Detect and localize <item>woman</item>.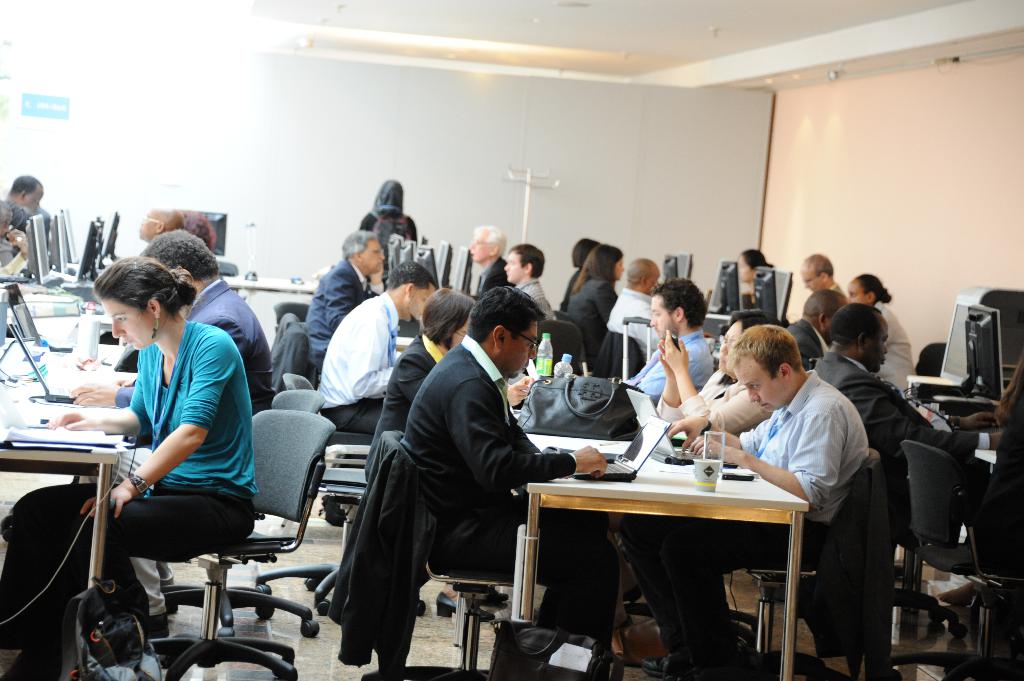
Localized at bbox=(727, 237, 778, 319).
